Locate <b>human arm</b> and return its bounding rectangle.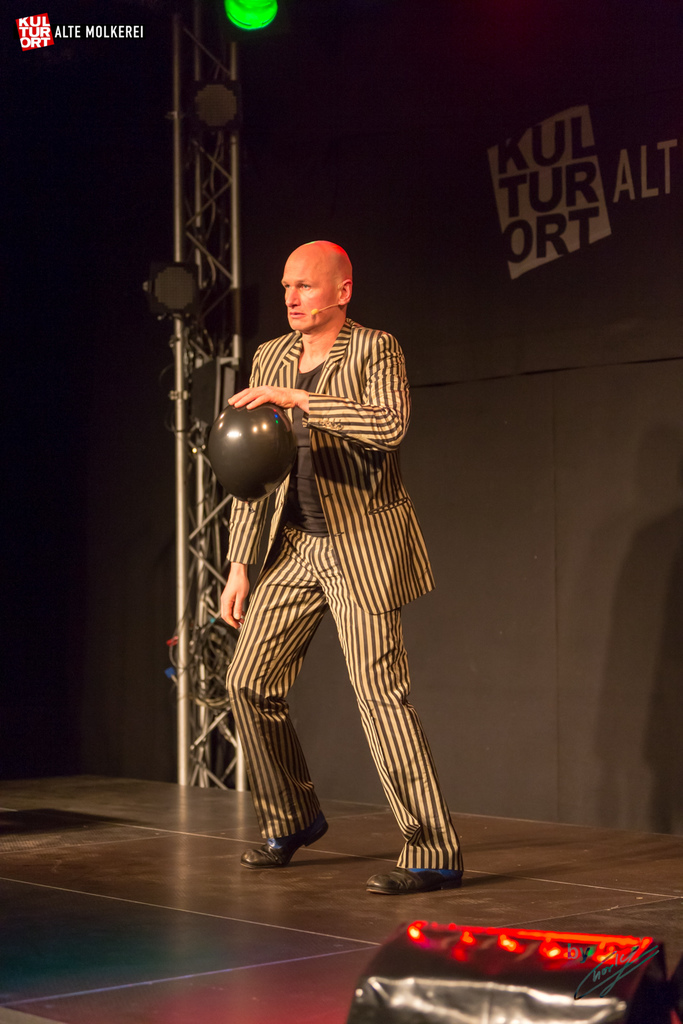
<bbox>230, 333, 410, 445</bbox>.
